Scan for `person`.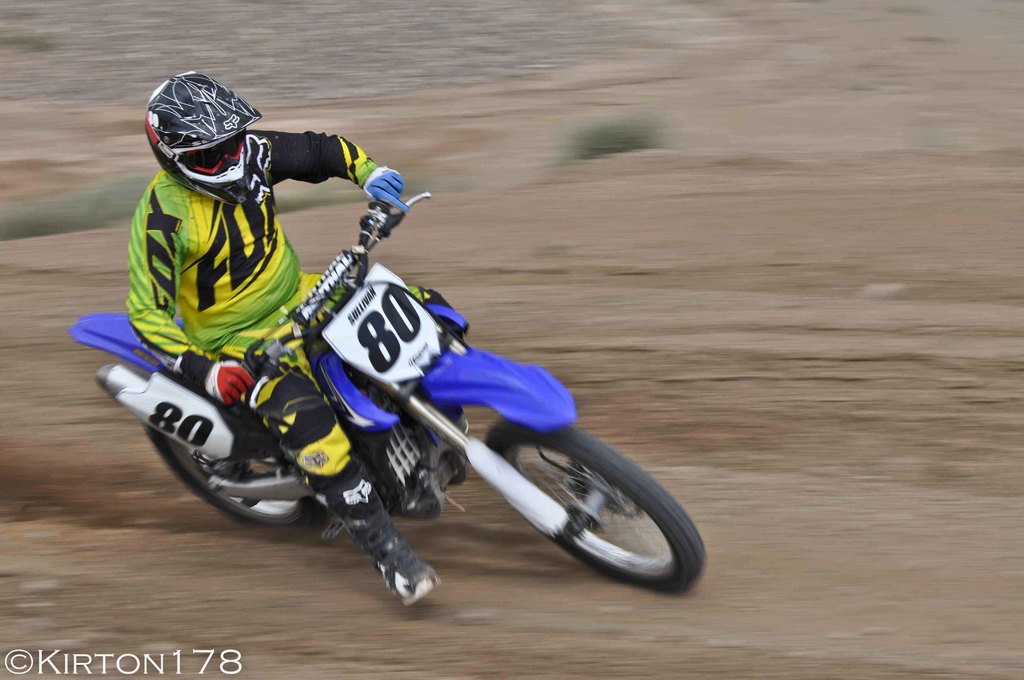
Scan result: (x1=128, y1=70, x2=442, y2=607).
